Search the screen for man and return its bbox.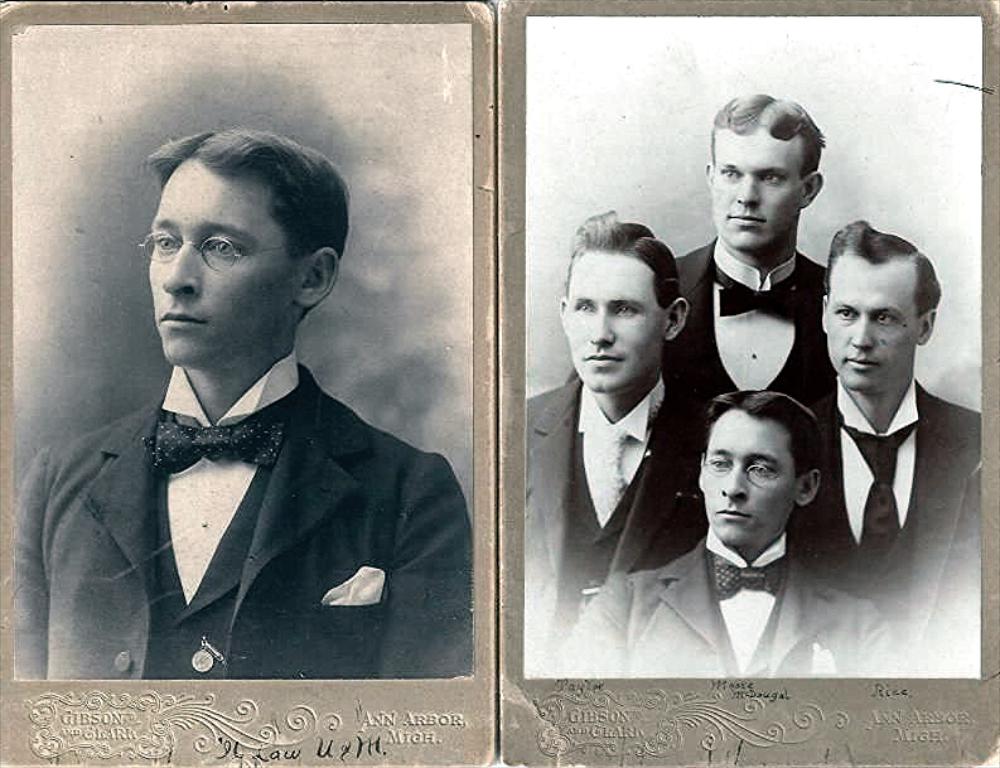
Found: 661,90,830,426.
